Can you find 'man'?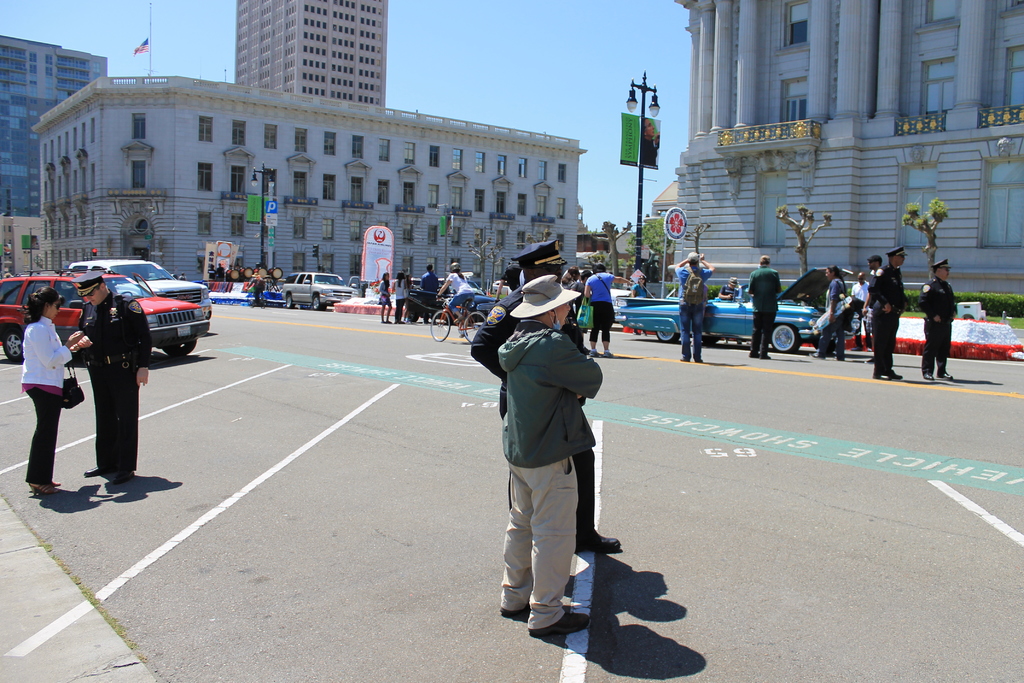
Yes, bounding box: bbox=[461, 237, 623, 558].
